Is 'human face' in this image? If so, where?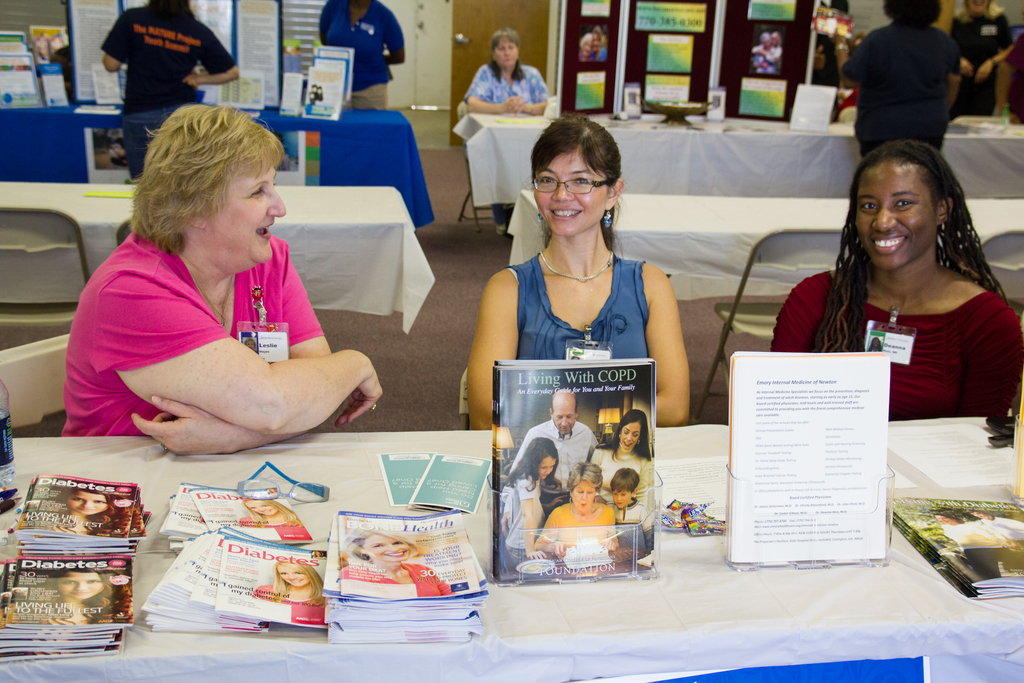
Yes, at select_region(205, 166, 287, 266).
